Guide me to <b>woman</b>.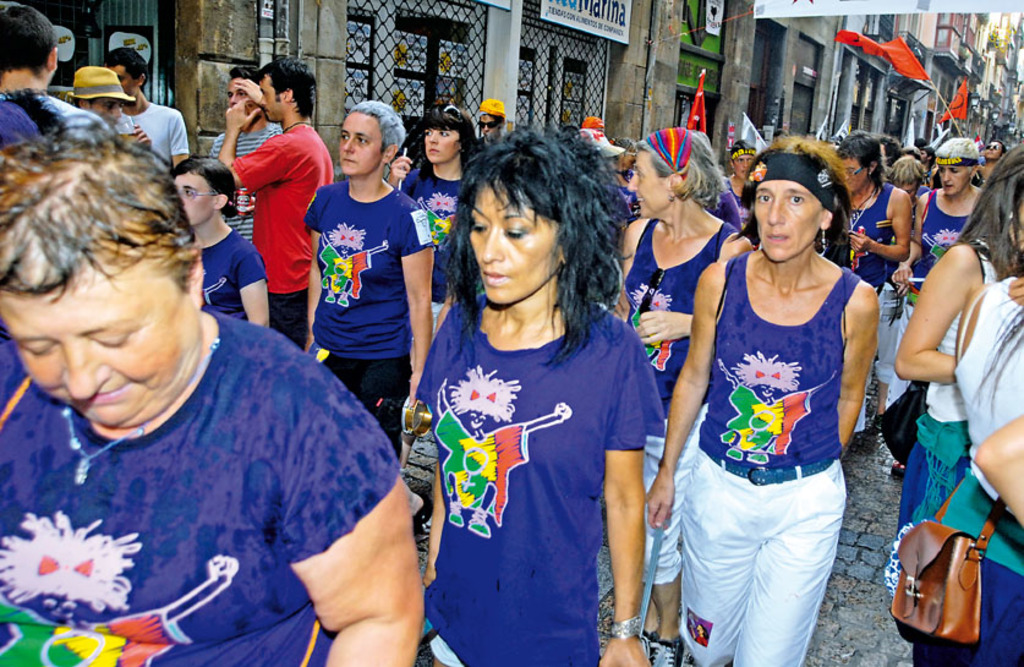
Guidance: [x1=301, y1=100, x2=436, y2=470].
